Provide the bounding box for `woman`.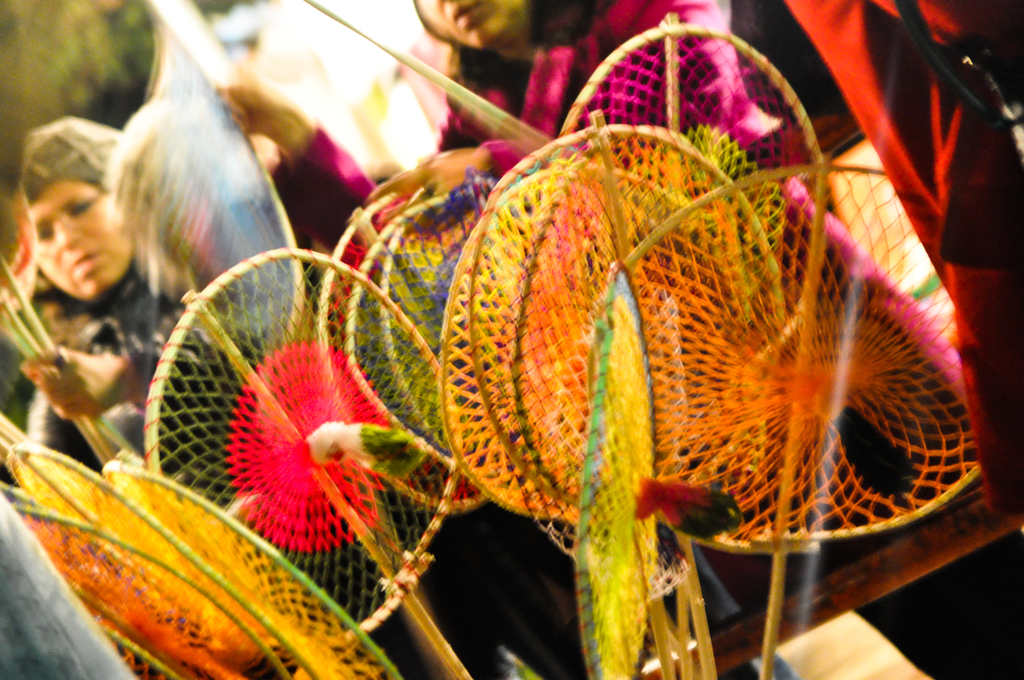
bbox(29, 115, 236, 507).
